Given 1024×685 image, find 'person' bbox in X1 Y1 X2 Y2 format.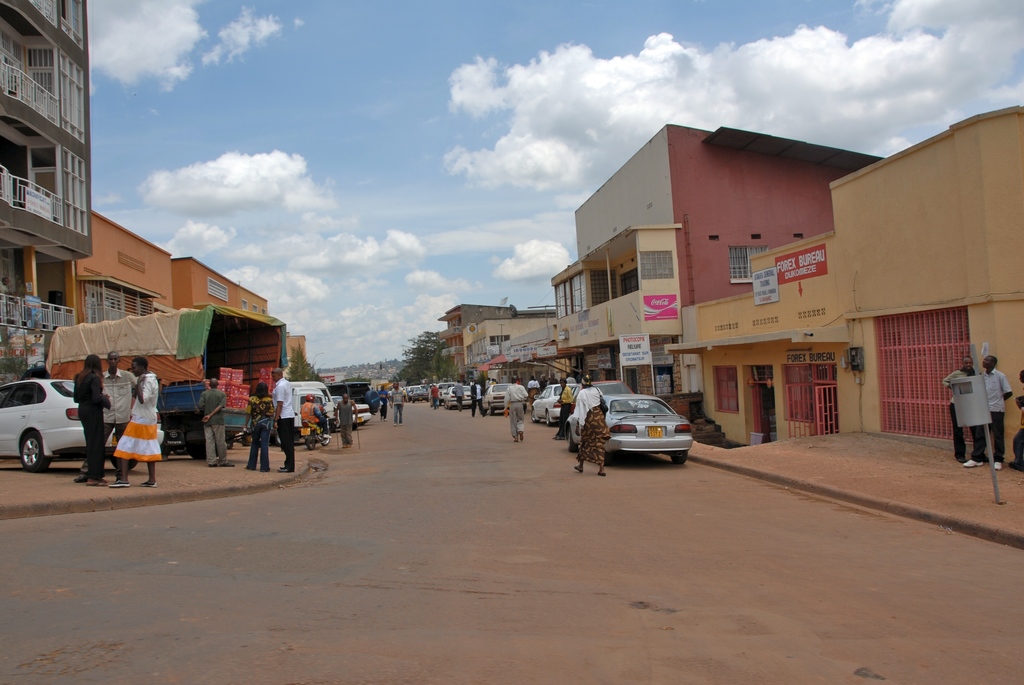
941 356 979 468.
